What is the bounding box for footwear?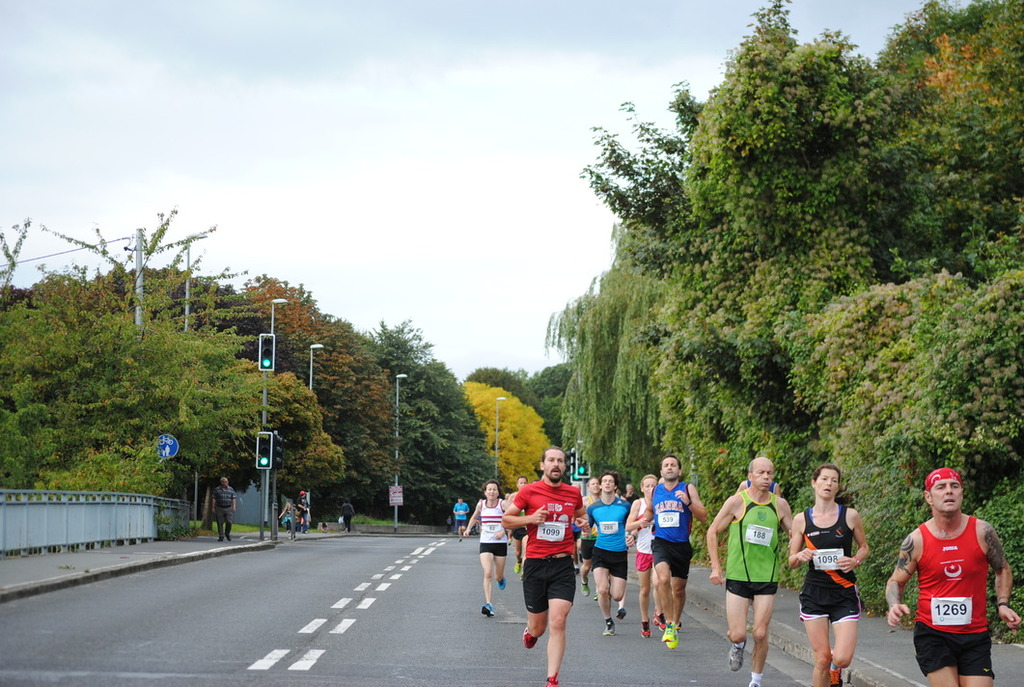
x1=578, y1=546, x2=586, y2=563.
